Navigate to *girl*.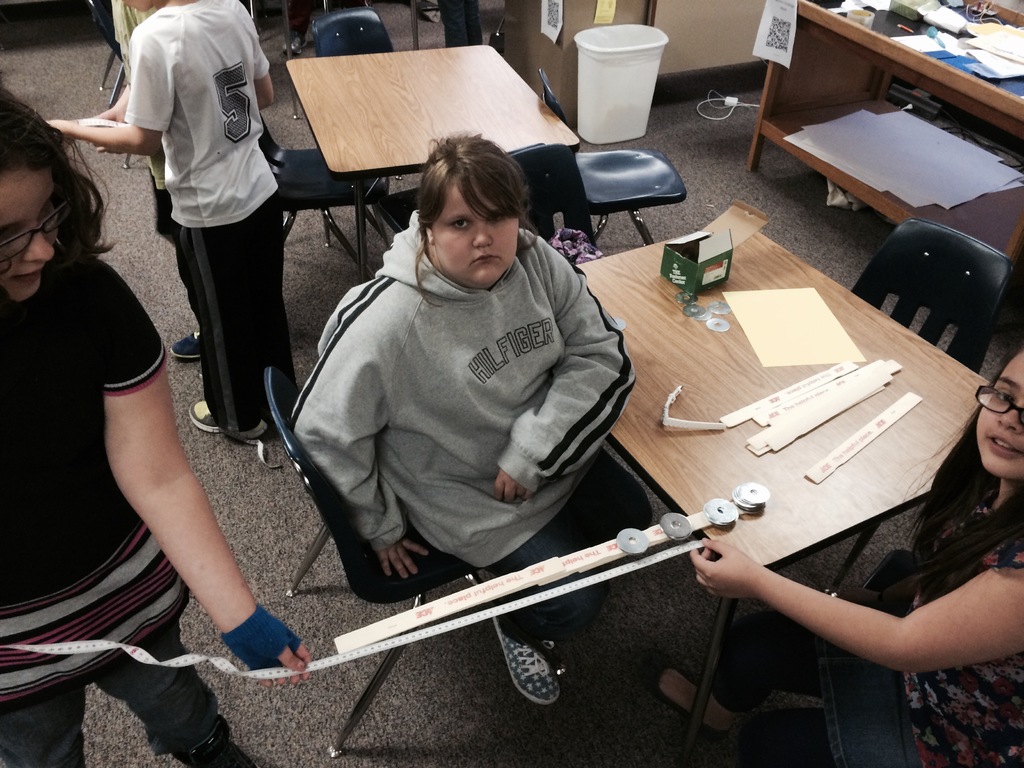
Navigation target: {"x1": 662, "y1": 344, "x2": 1023, "y2": 765}.
